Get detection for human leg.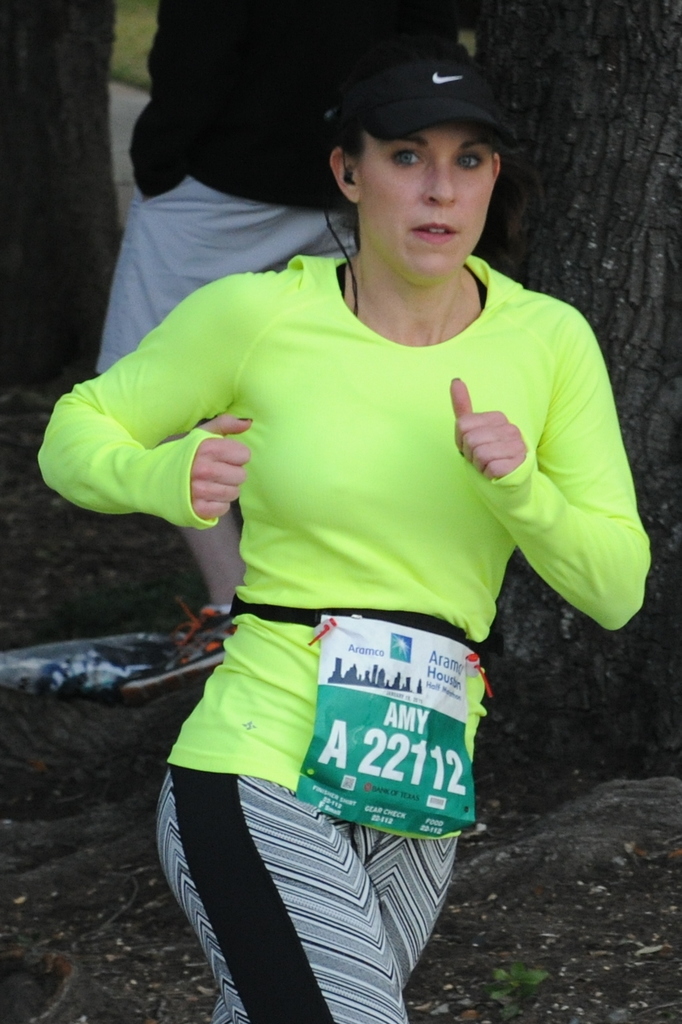
Detection: [203, 617, 460, 1023].
